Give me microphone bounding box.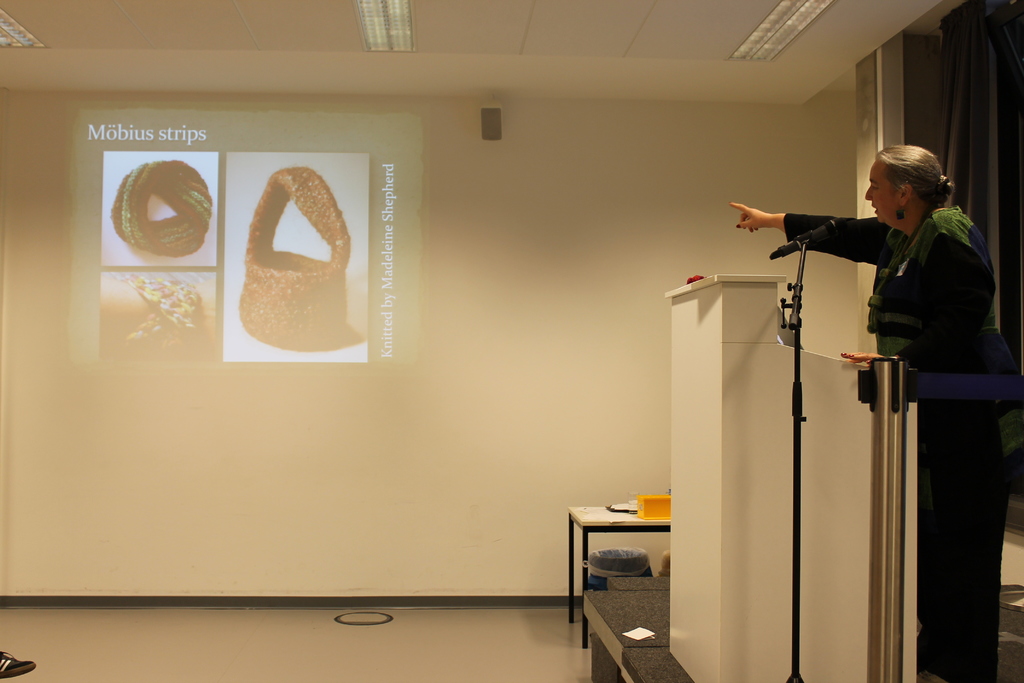
[left=771, top=215, right=839, bottom=263].
